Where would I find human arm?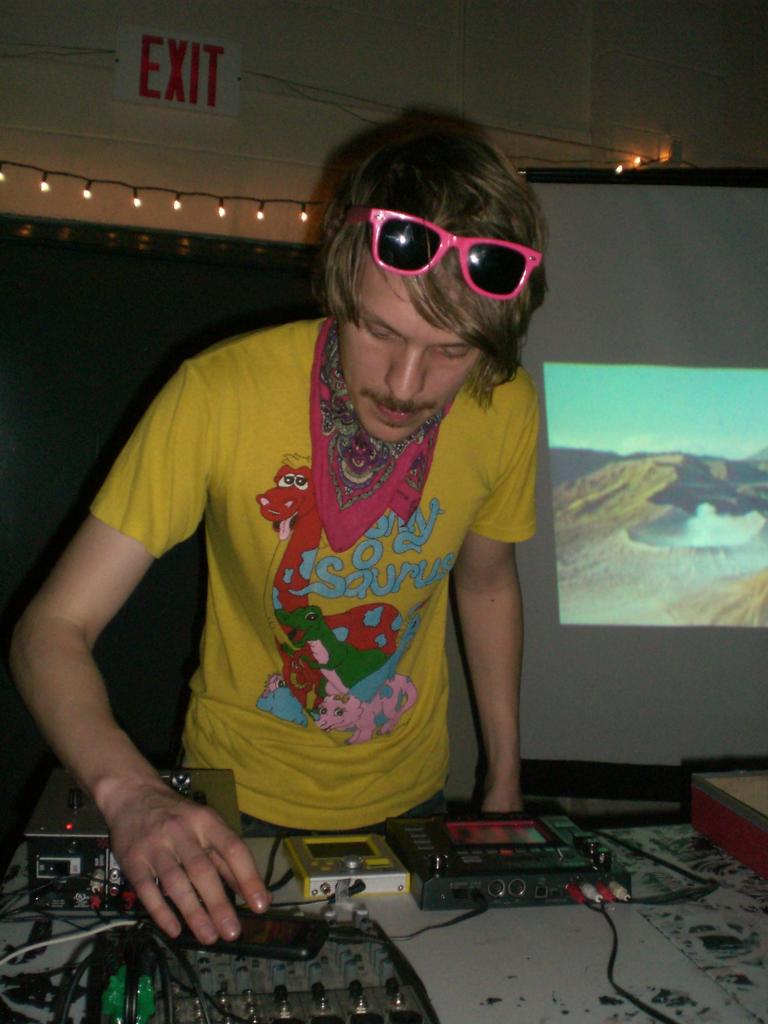
At pyautogui.locateOnScreen(24, 324, 243, 941).
